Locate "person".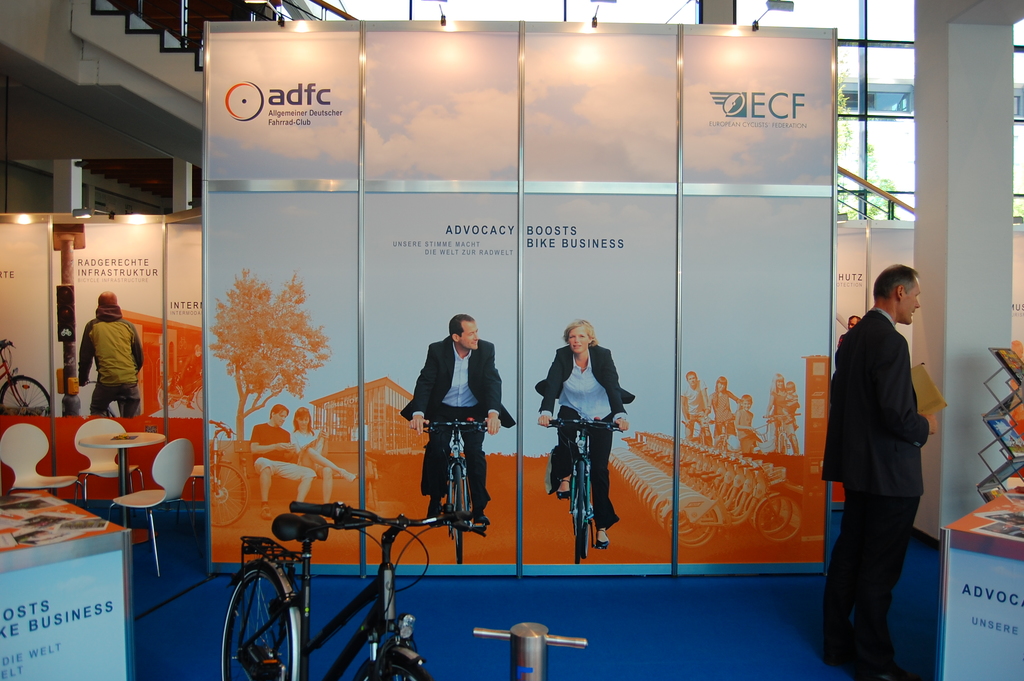
Bounding box: x1=245 y1=407 x2=317 y2=517.
